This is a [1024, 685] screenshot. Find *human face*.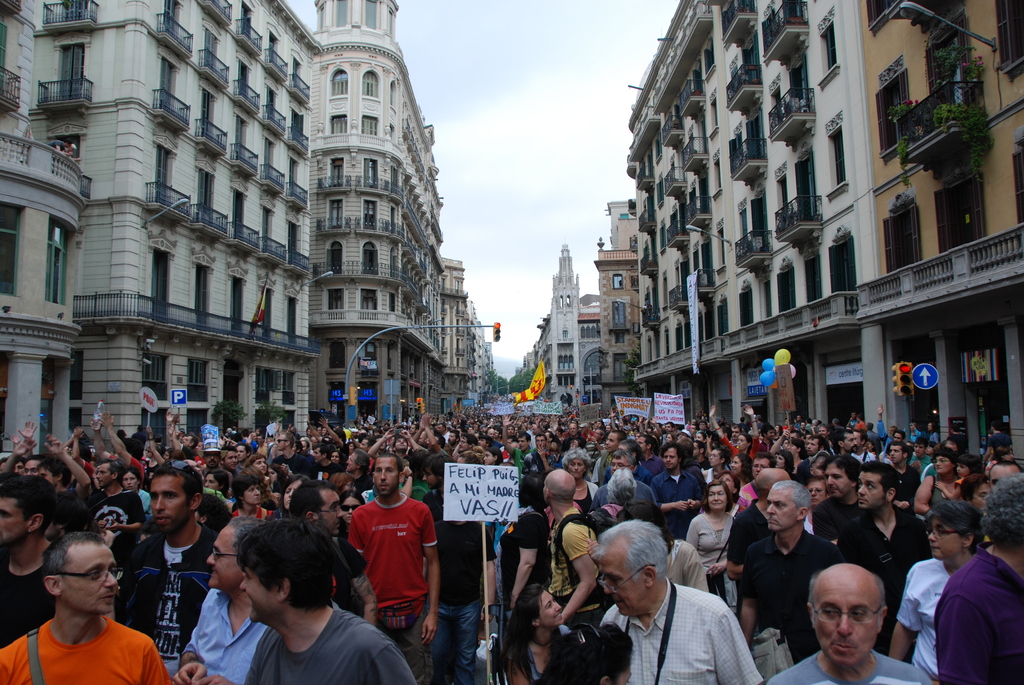
Bounding box: select_region(313, 445, 322, 461).
